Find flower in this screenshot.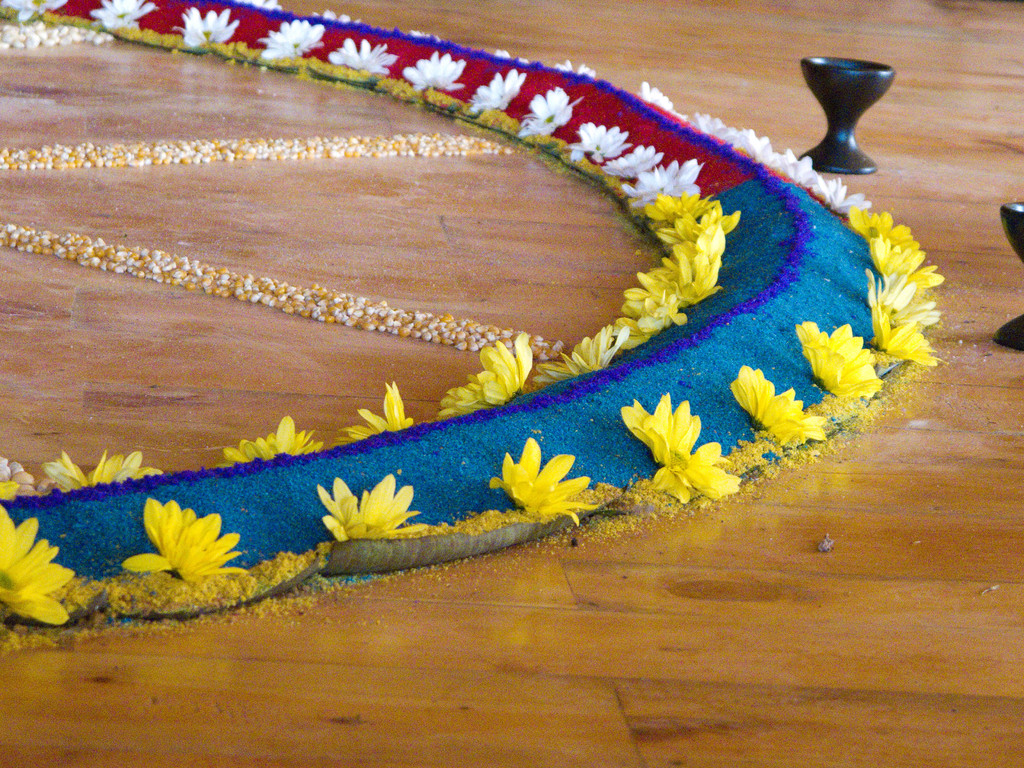
The bounding box for flower is box=[693, 104, 735, 140].
